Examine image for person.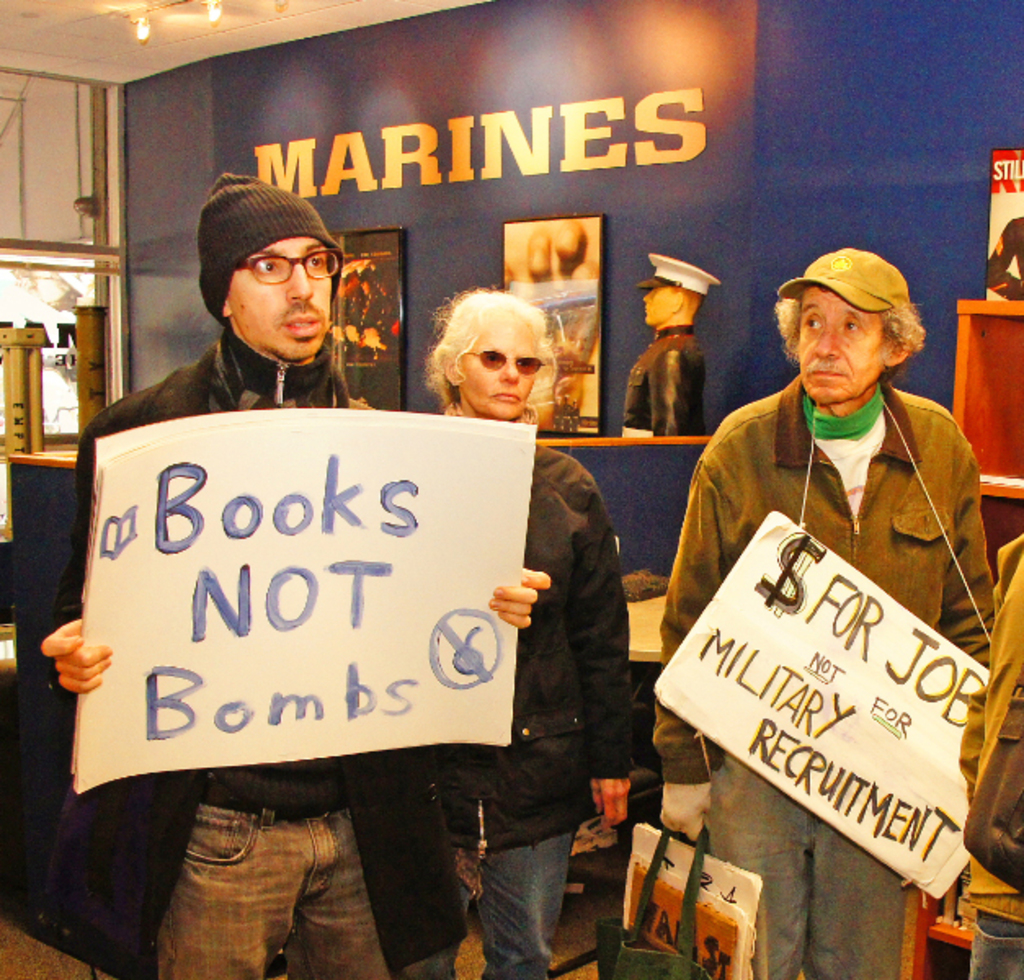
Examination result: (left=647, top=243, right=993, bottom=978).
